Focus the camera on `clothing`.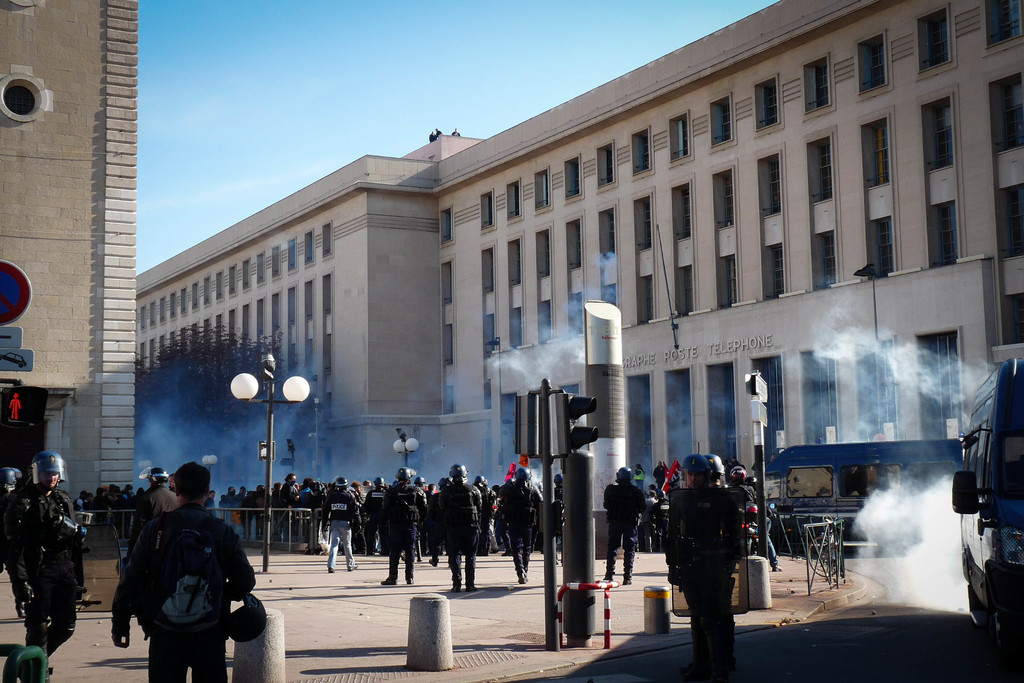
Focus region: rect(204, 496, 215, 517).
